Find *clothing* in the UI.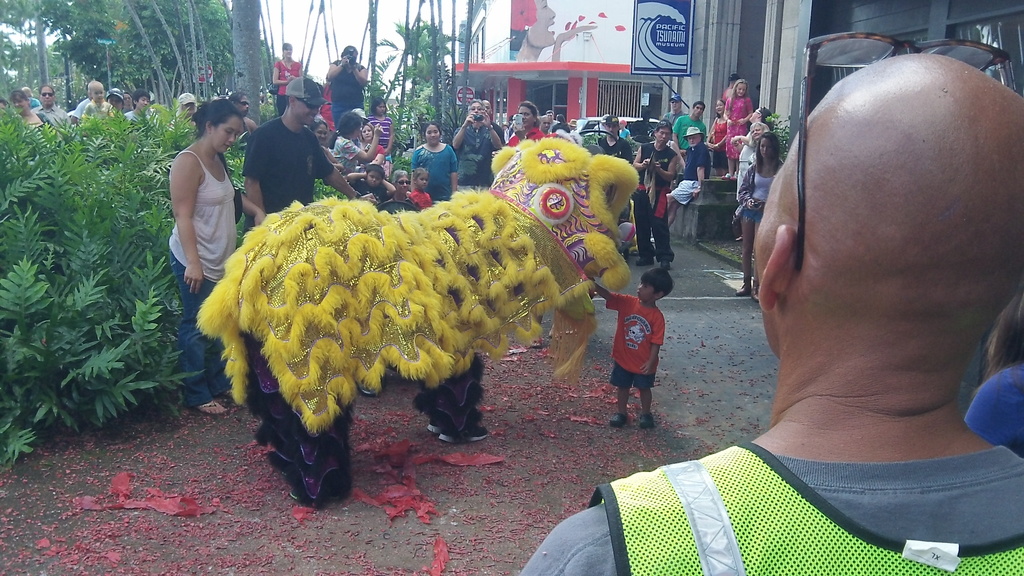
UI element at bbox(673, 140, 712, 211).
